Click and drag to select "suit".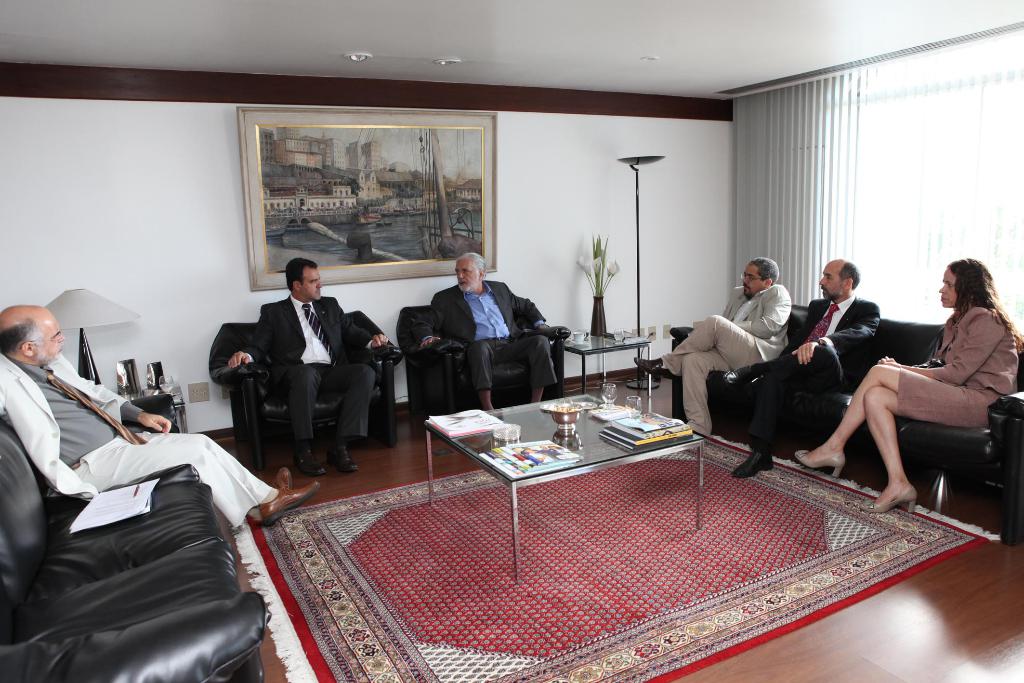
Selection: region(417, 276, 561, 397).
